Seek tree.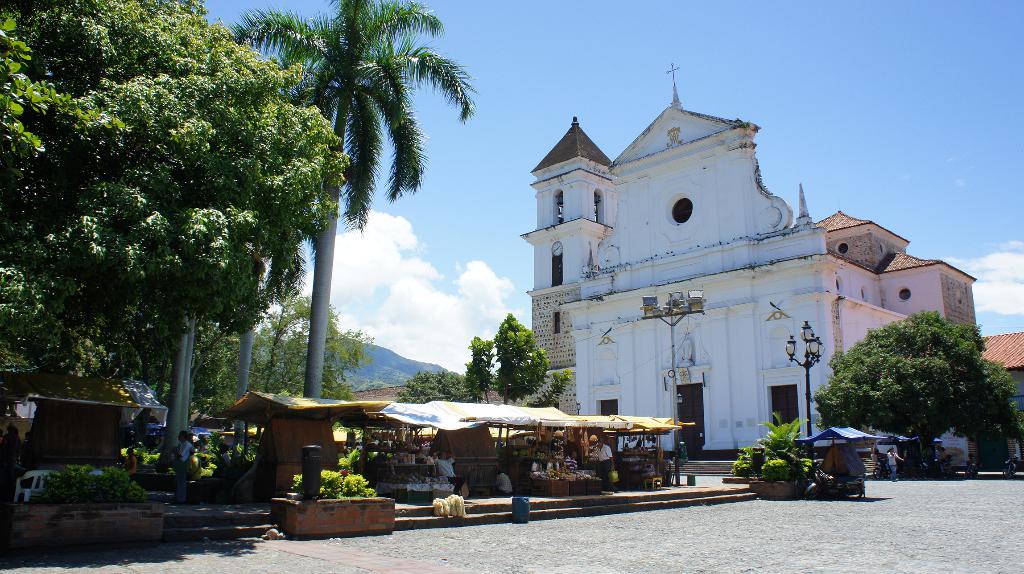
{"x1": 0, "y1": 0, "x2": 353, "y2": 393}.
